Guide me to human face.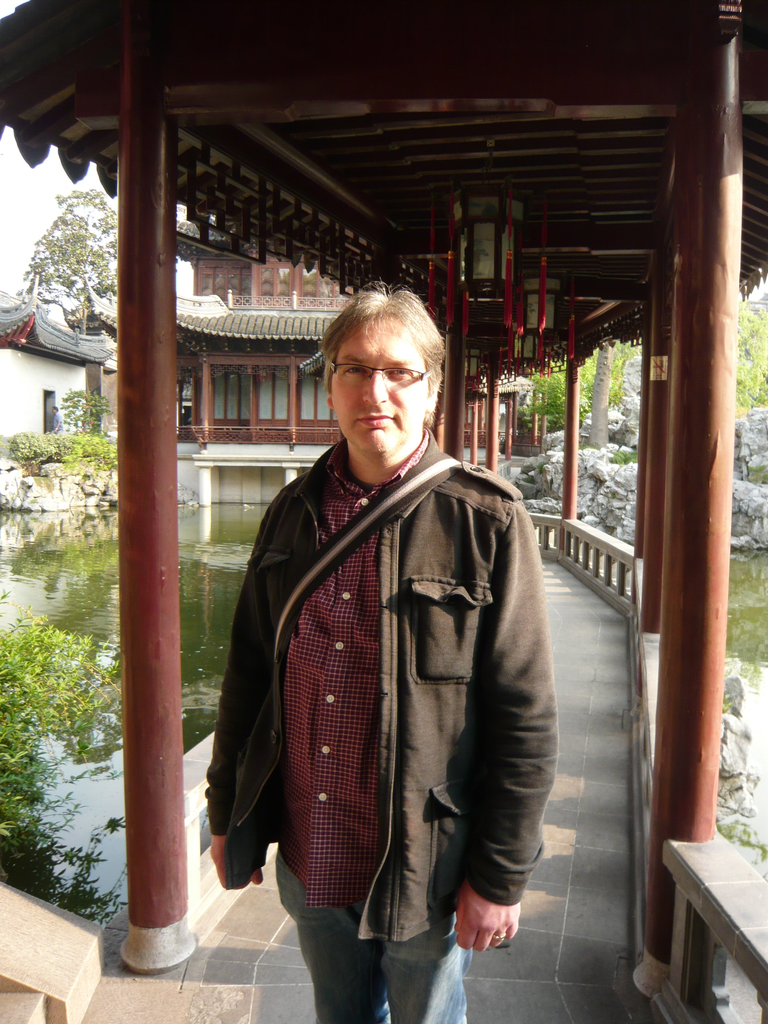
Guidance: bbox=(324, 309, 427, 458).
